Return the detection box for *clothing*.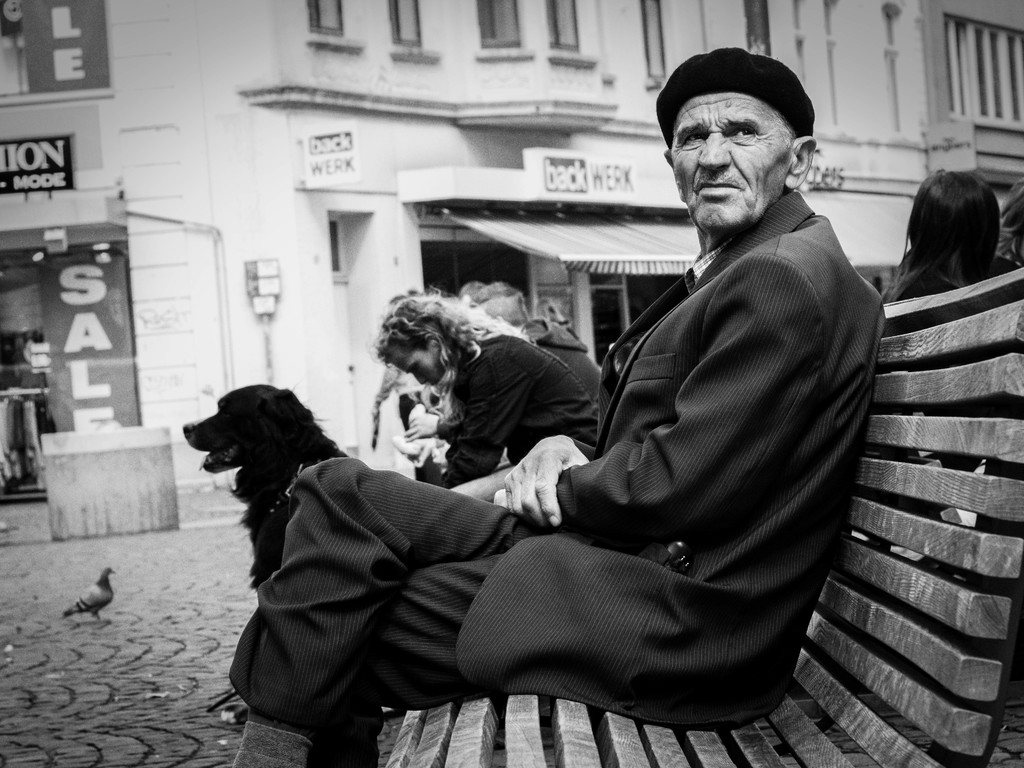
[x1=442, y1=337, x2=594, y2=490].
